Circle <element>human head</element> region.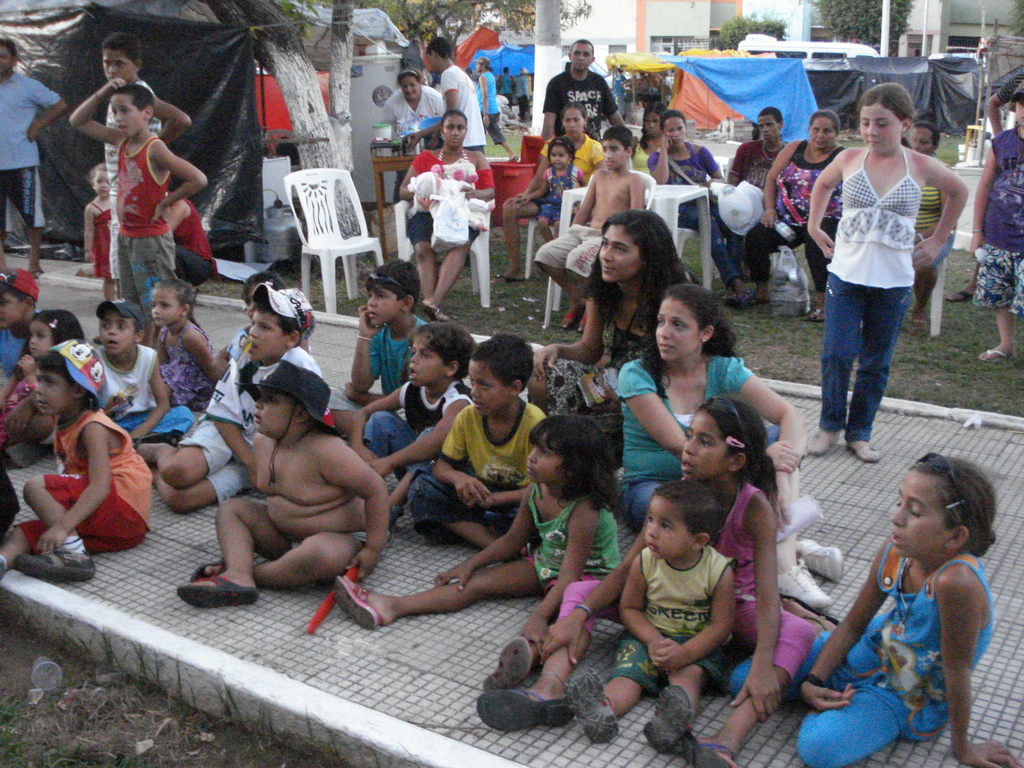
Region: <region>478, 54, 488, 73</region>.
